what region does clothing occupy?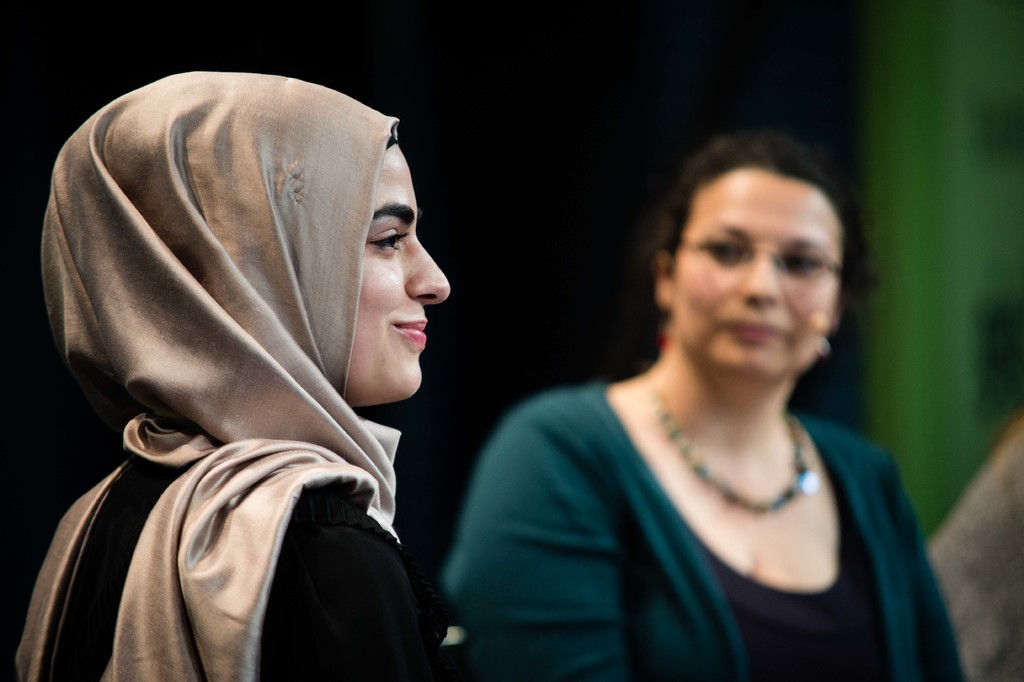
449,378,974,681.
